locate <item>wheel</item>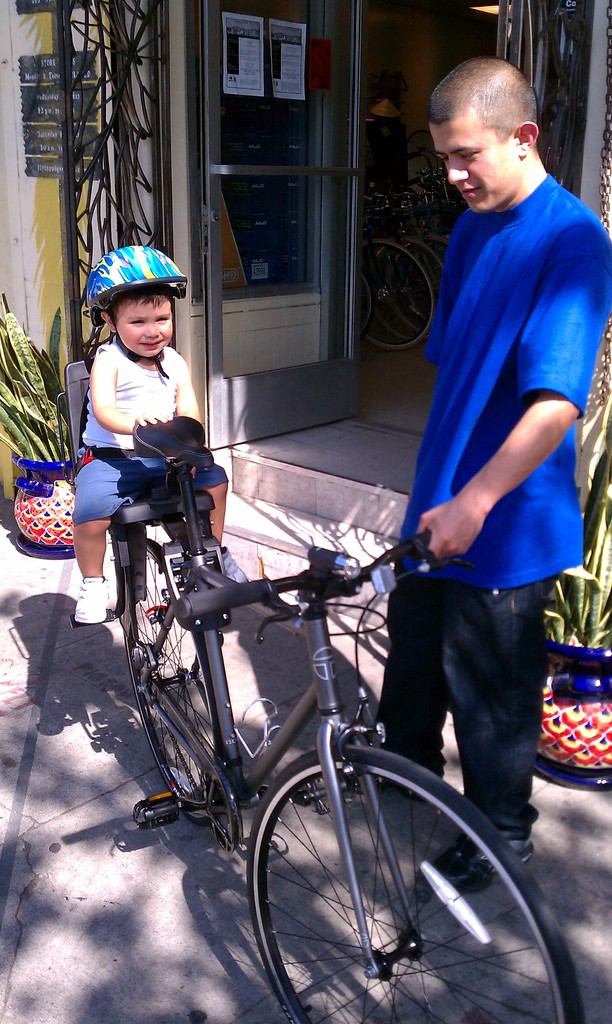
rect(126, 541, 223, 831)
